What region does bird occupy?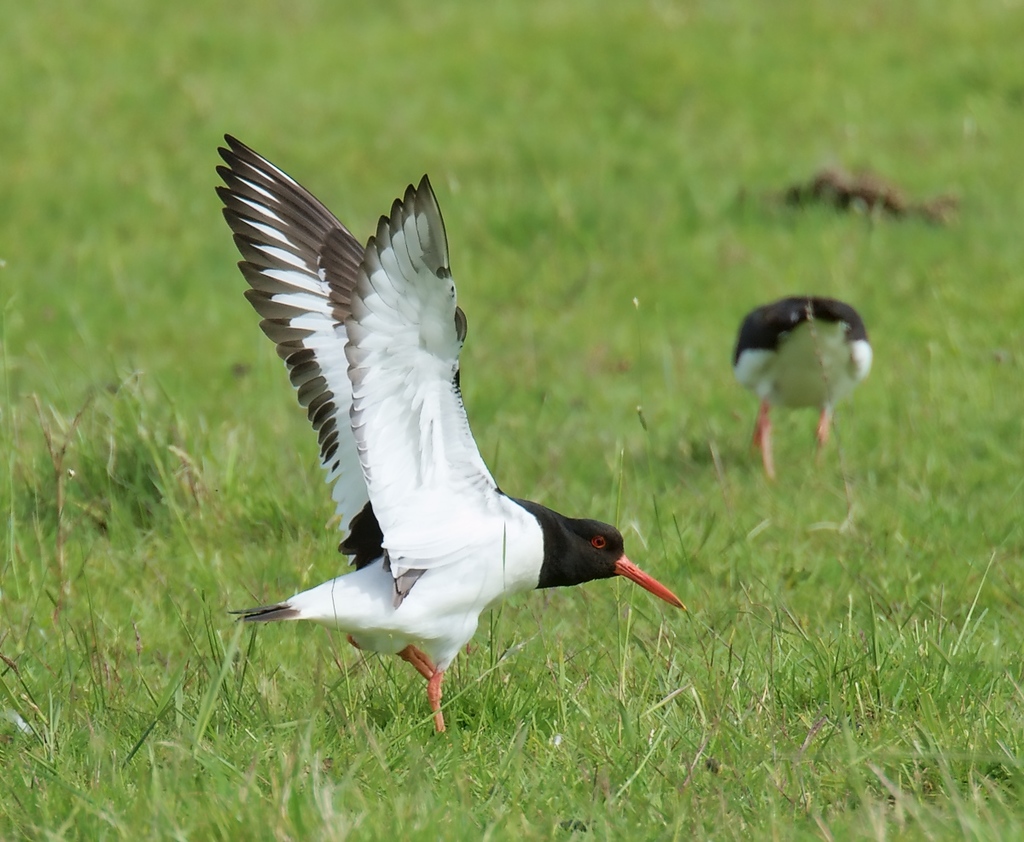
<bbox>730, 293, 873, 484</bbox>.
